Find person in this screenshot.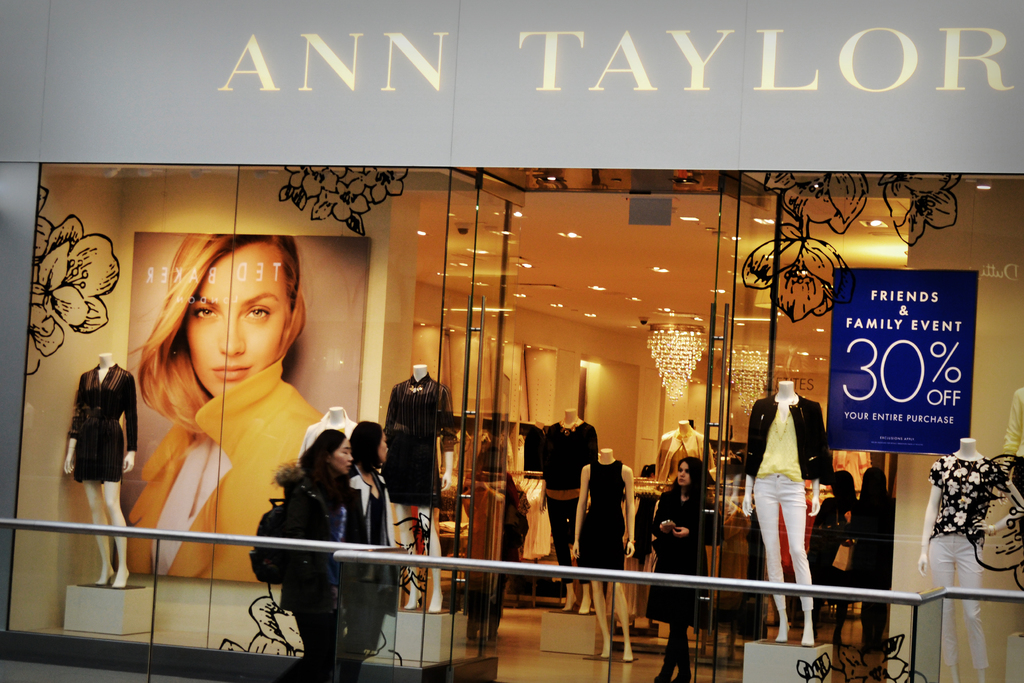
The bounding box for person is x1=278 y1=427 x2=353 y2=682.
